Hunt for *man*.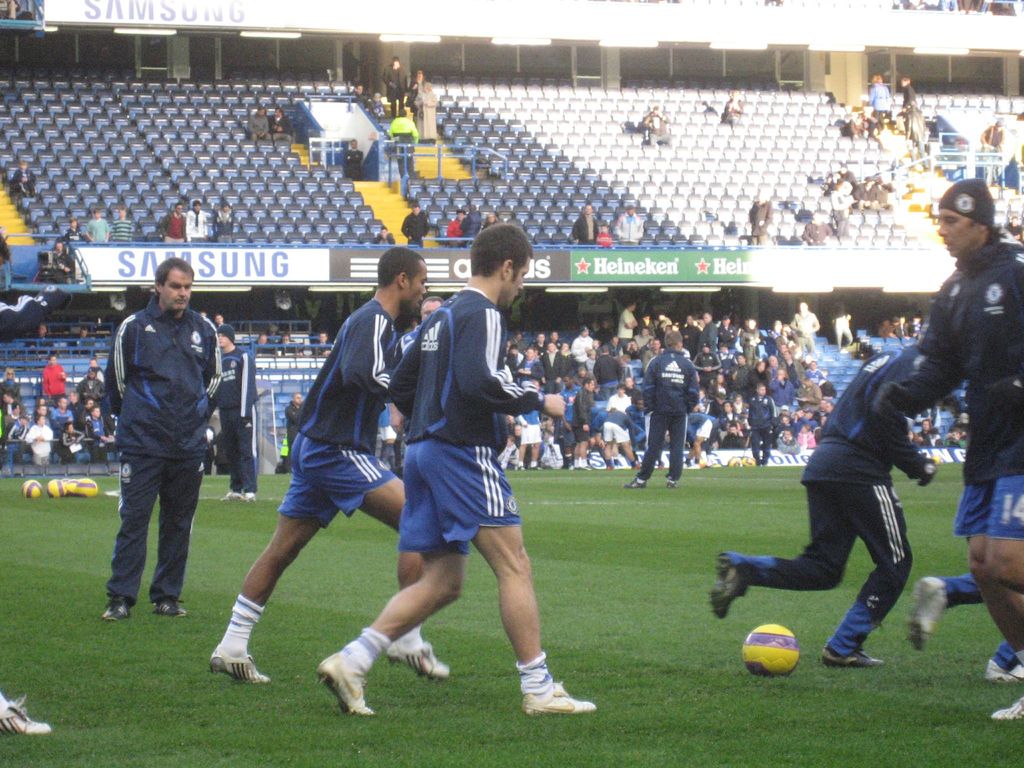
Hunted down at box(108, 207, 132, 246).
